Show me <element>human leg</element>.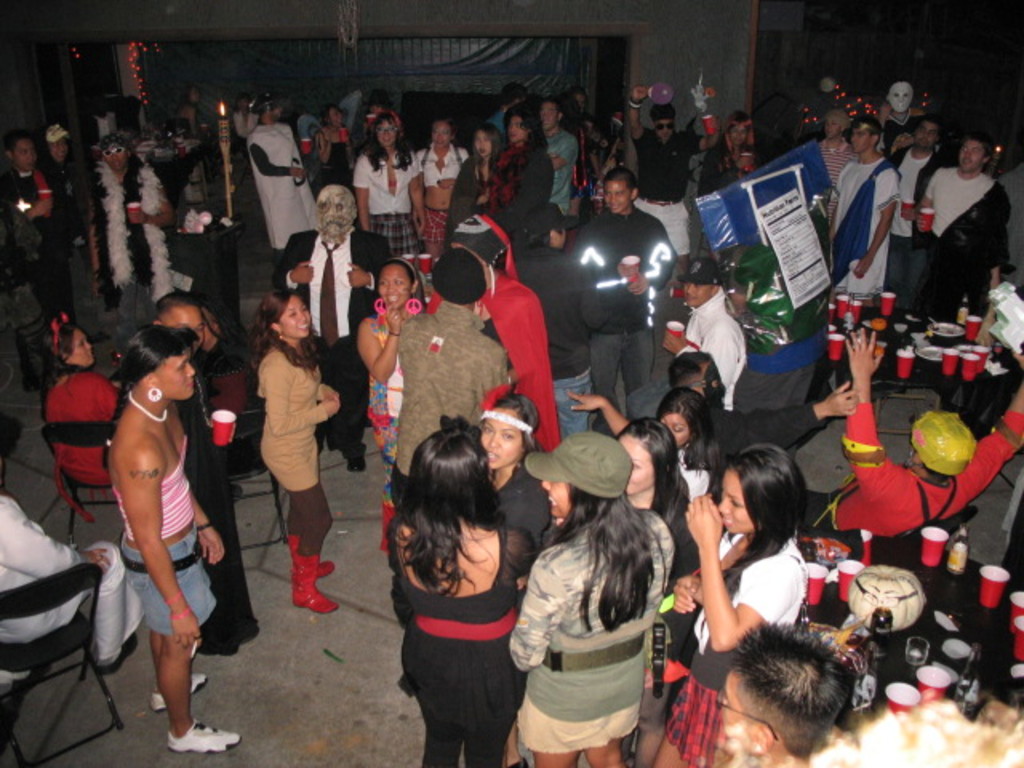
<element>human leg</element> is here: 781 339 816 400.
